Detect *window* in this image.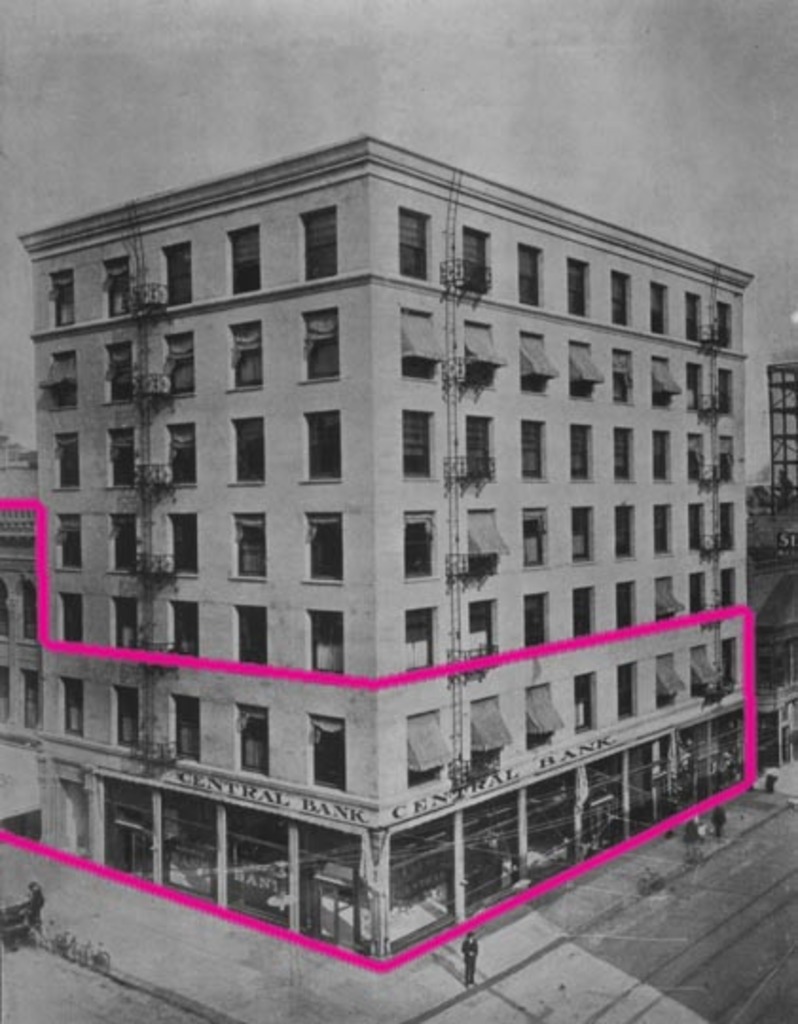
Detection: [51, 265, 72, 330].
